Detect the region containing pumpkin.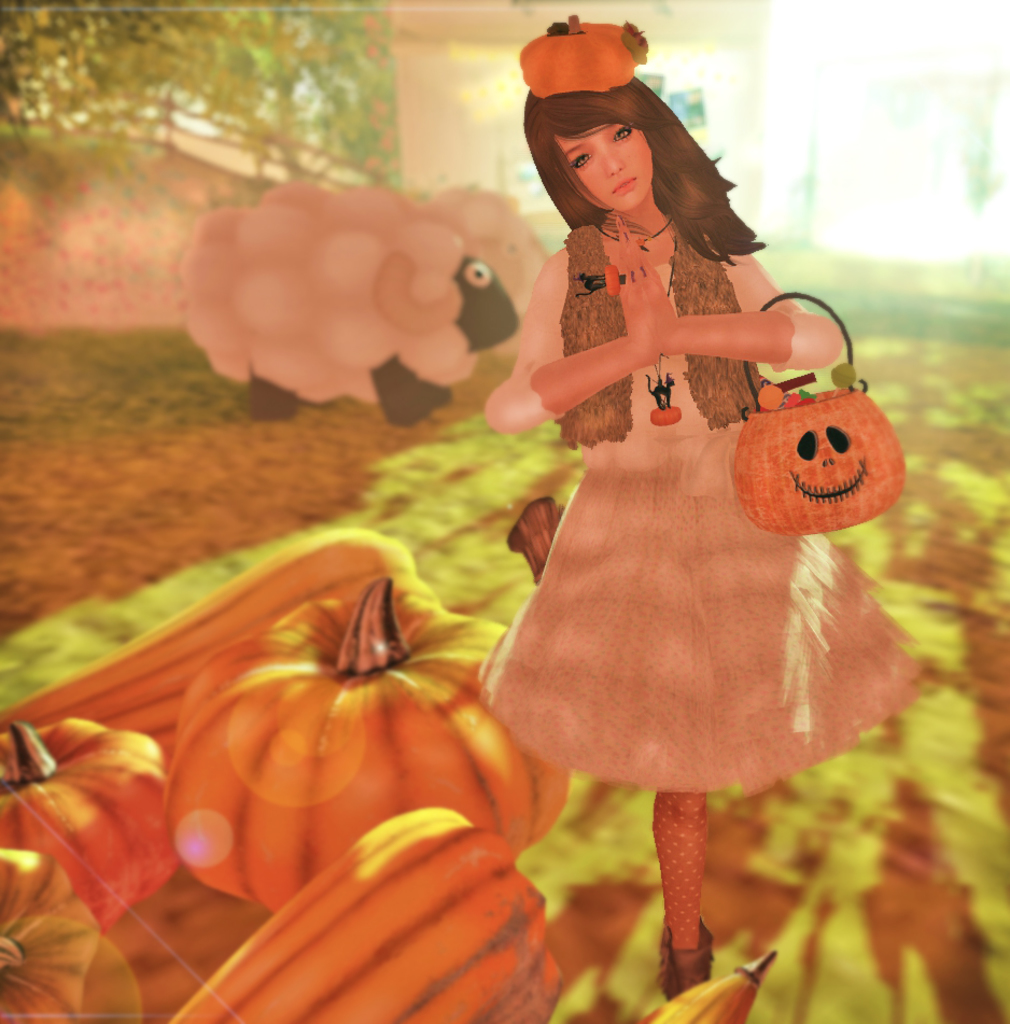
pyautogui.locateOnScreen(154, 570, 570, 902).
